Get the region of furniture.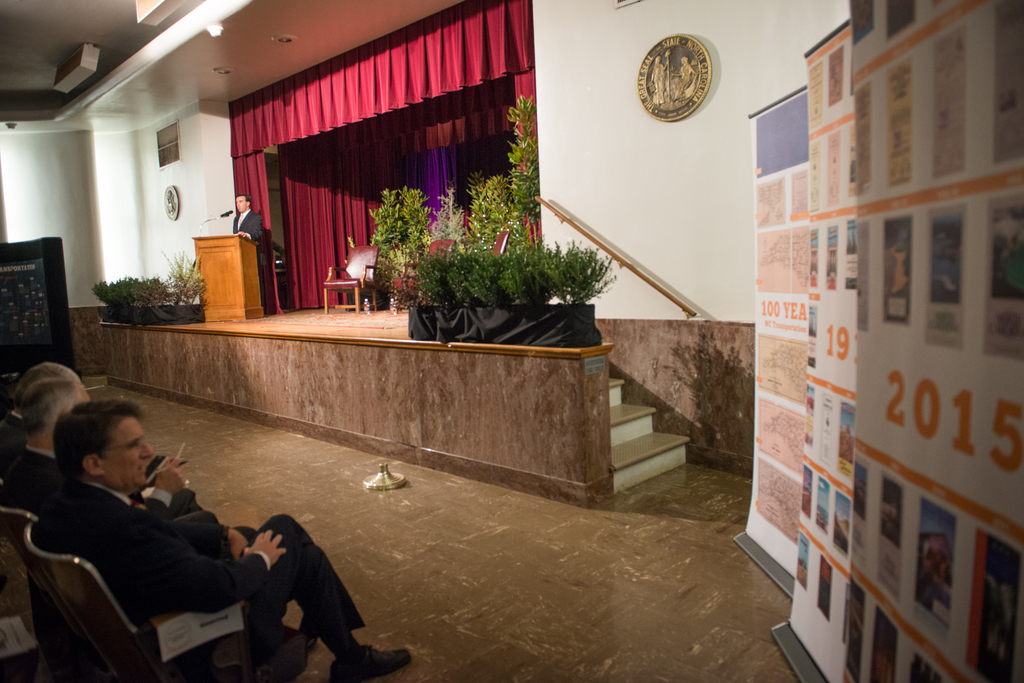
bbox(1, 511, 31, 533).
